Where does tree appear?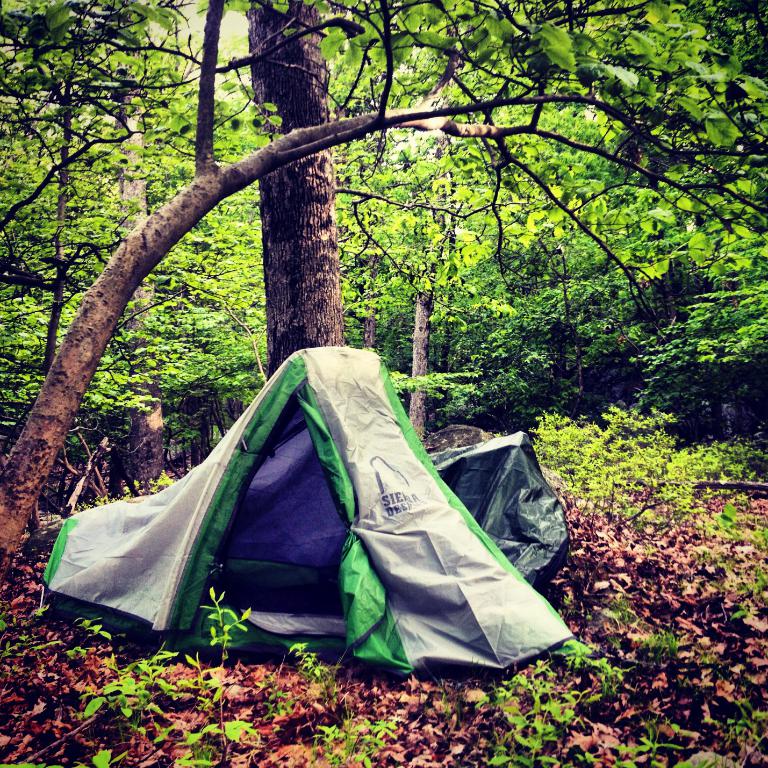
Appears at [627, 171, 767, 437].
